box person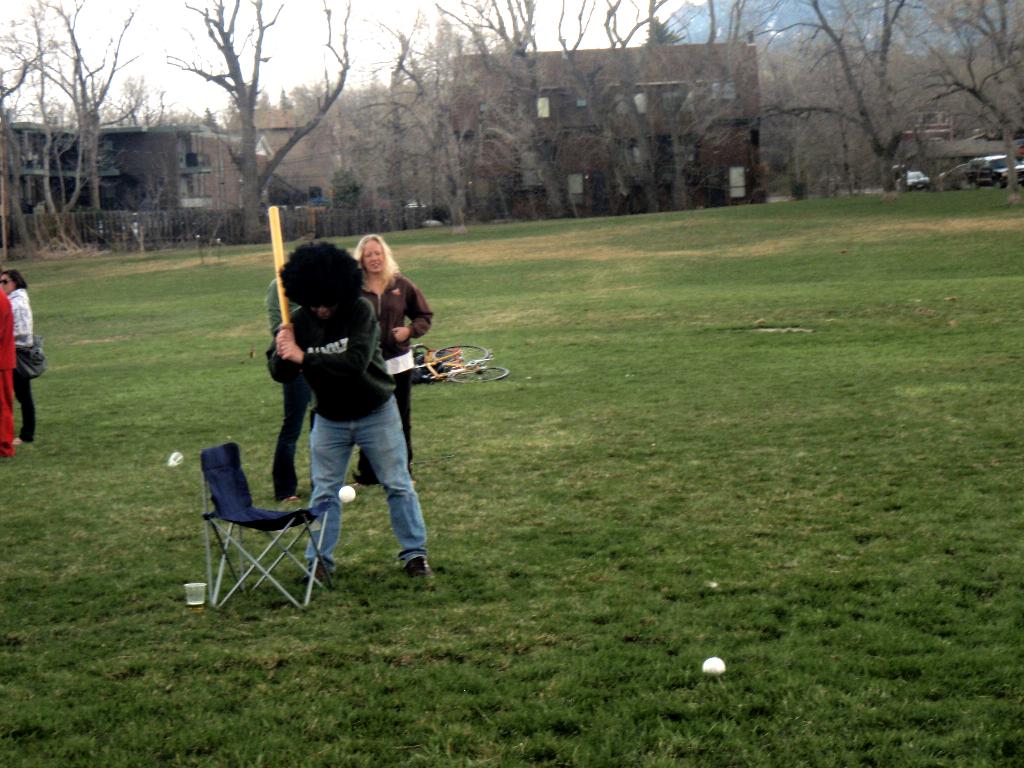
0 271 47 445
